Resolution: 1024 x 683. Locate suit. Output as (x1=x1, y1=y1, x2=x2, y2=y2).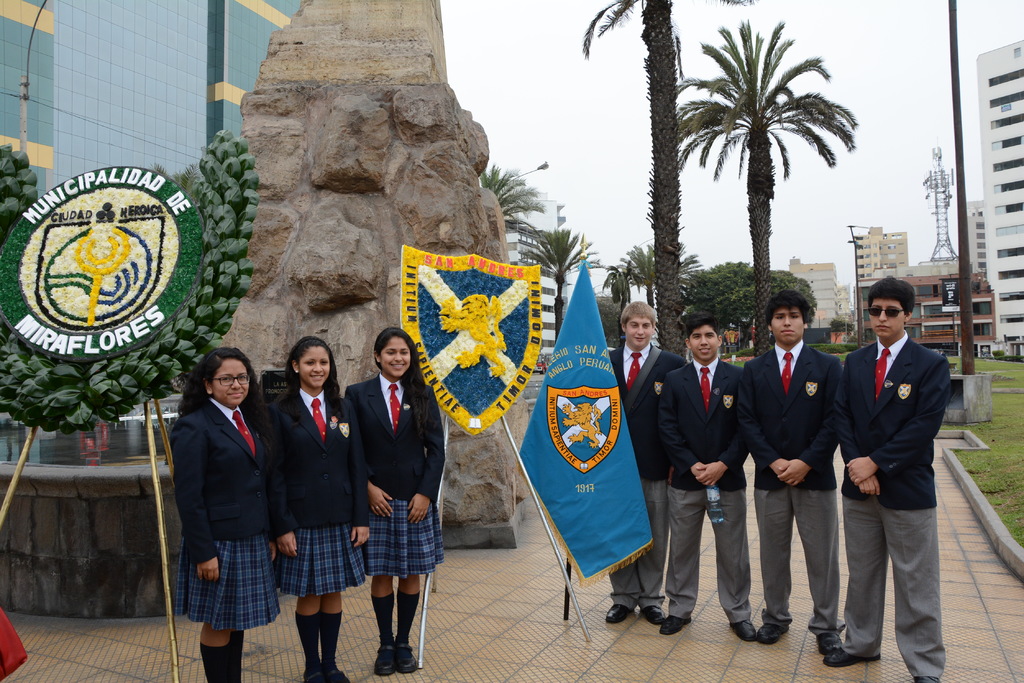
(x1=659, y1=351, x2=751, y2=622).
